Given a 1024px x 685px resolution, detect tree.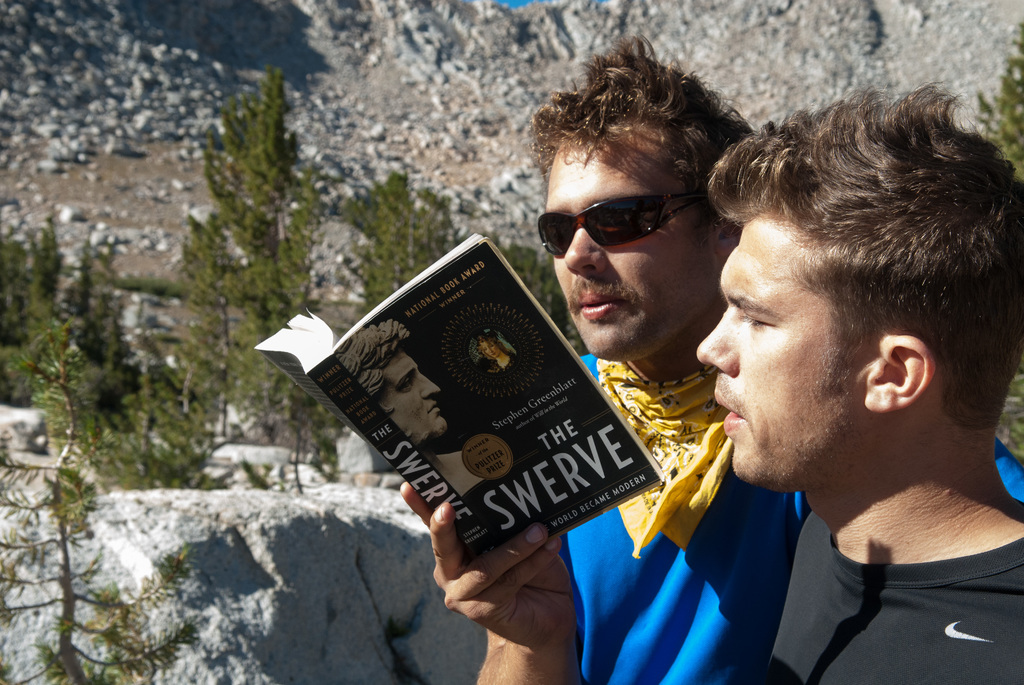
region(333, 161, 466, 344).
